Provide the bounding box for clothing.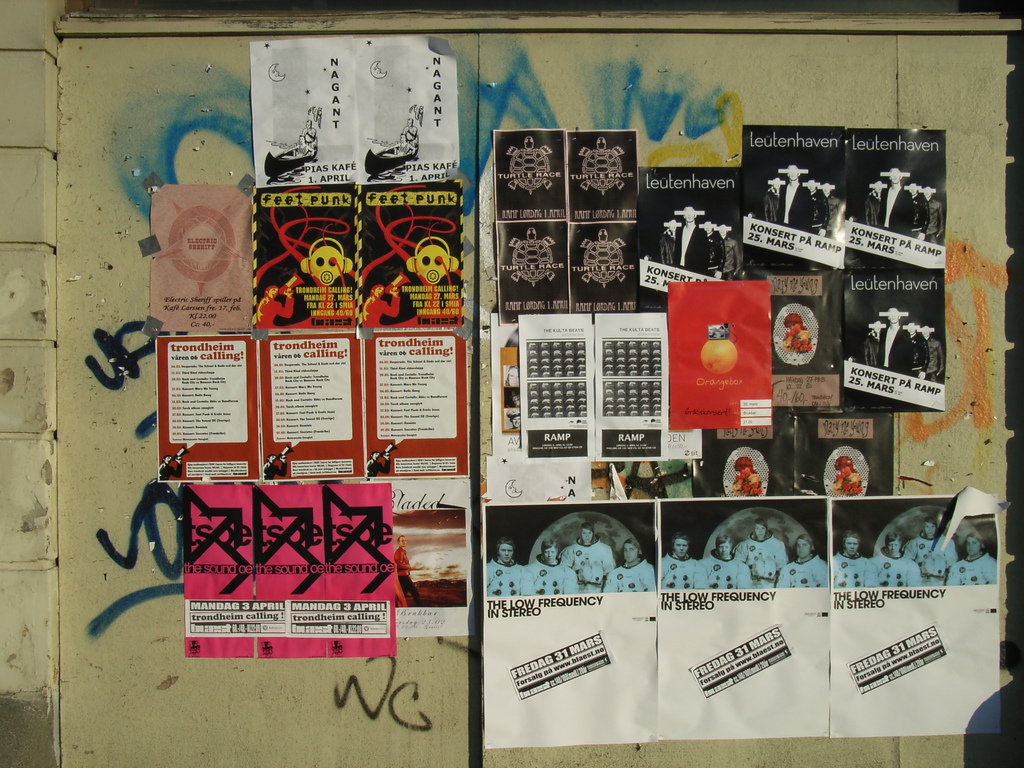
<bbox>394, 545, 422, 605</bbox>.
